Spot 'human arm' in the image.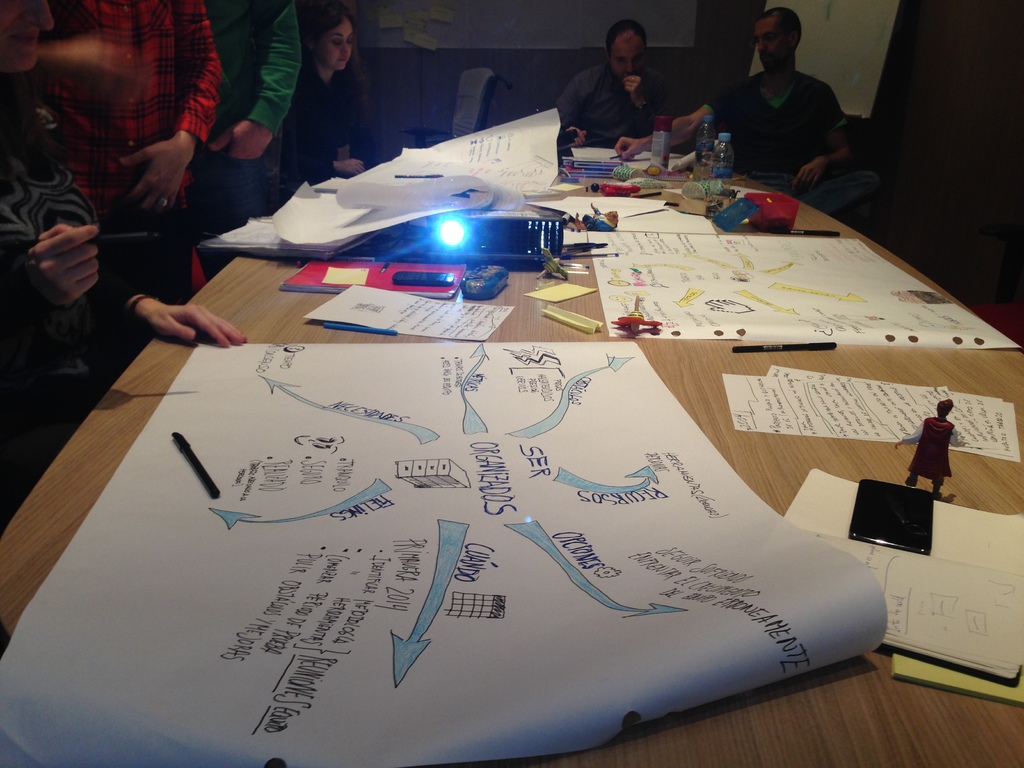
'human arm' found at (x1=684, y1=100, x2=721, y2=132).
